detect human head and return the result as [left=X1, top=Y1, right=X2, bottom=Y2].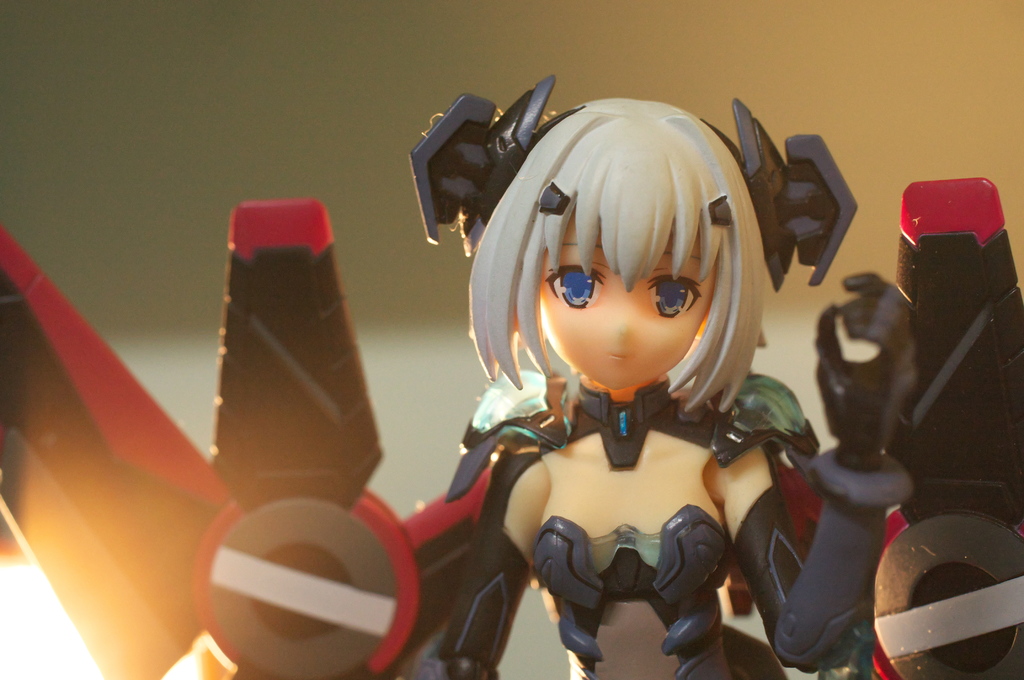
[left=408, top=77, right=859, bottom=407].
